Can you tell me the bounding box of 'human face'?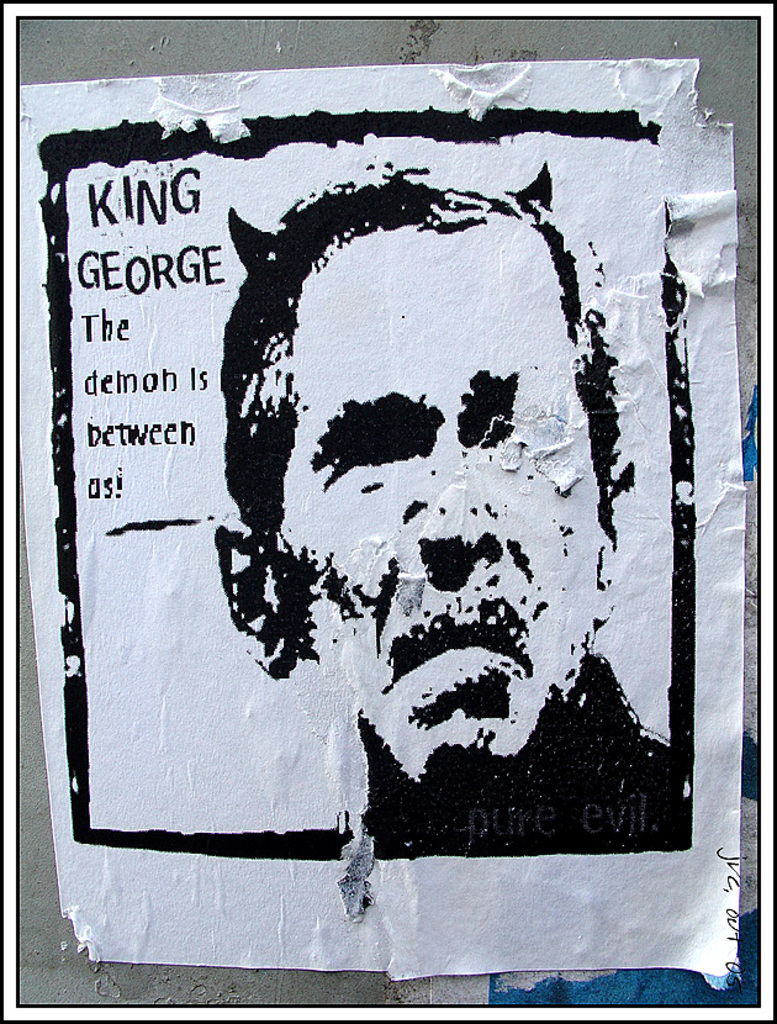
bbox=[295, 285, 598, 751].
